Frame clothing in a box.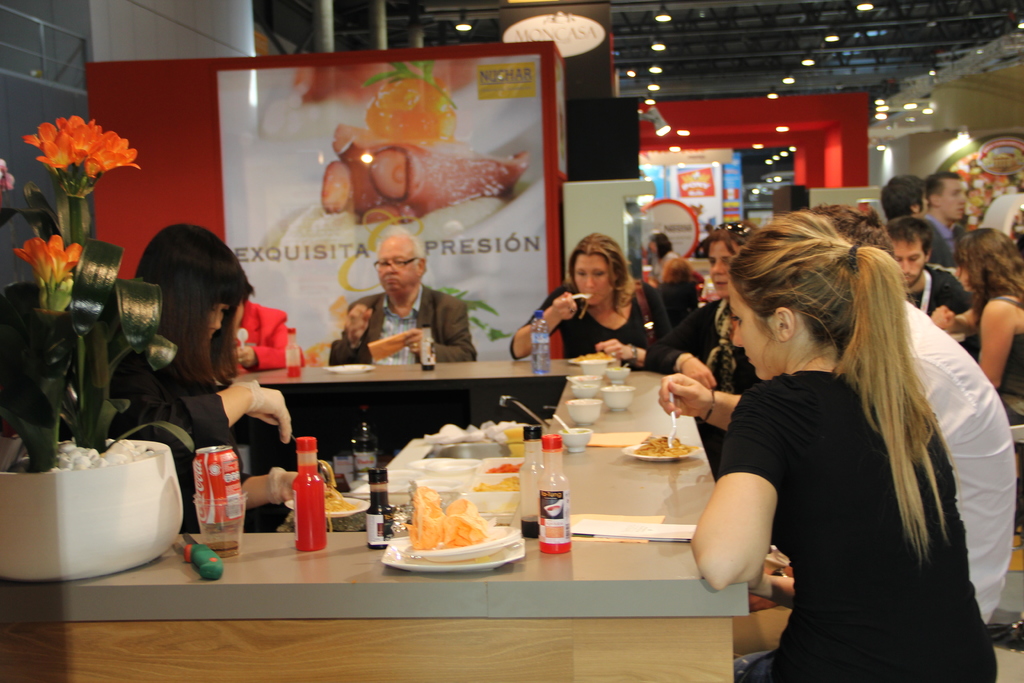
rect(650, 304, 754, 395).
